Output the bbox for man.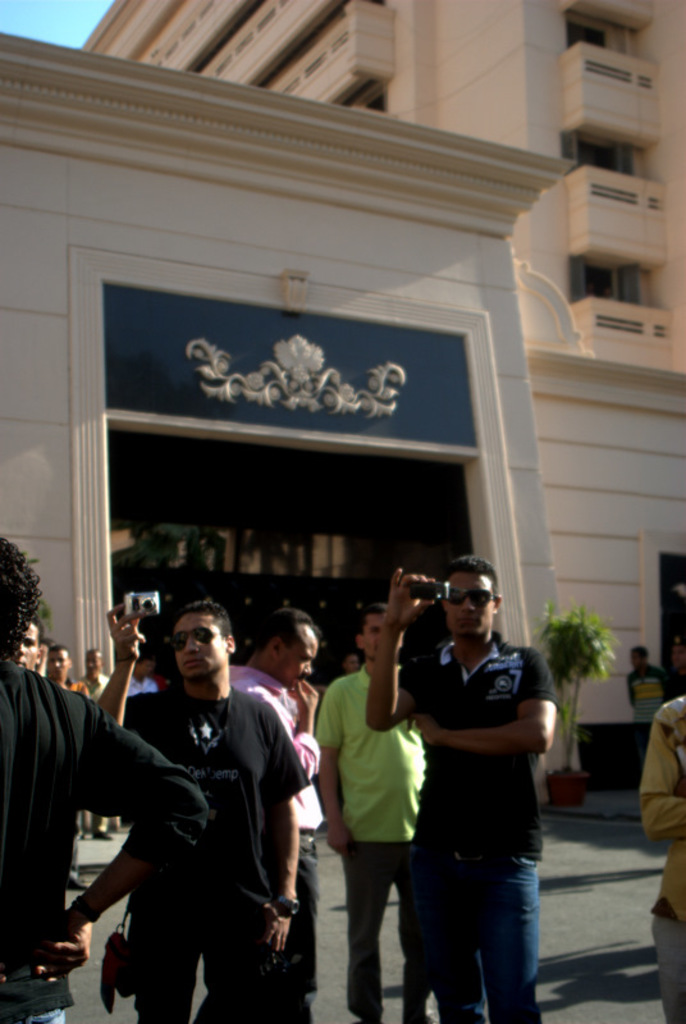
x1=127 y1=652 x2=154 y2=694.
